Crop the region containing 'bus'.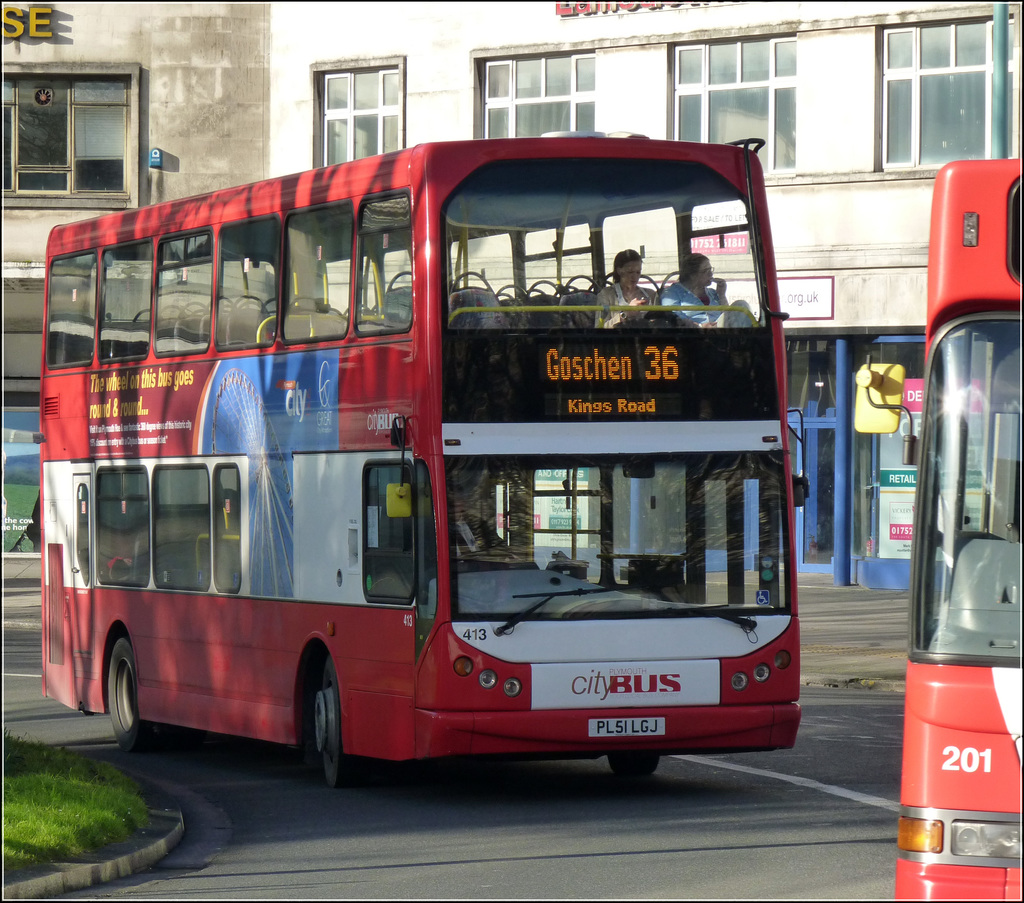
Crop region: (left=849, top=155, right=1023, bottom=902).
